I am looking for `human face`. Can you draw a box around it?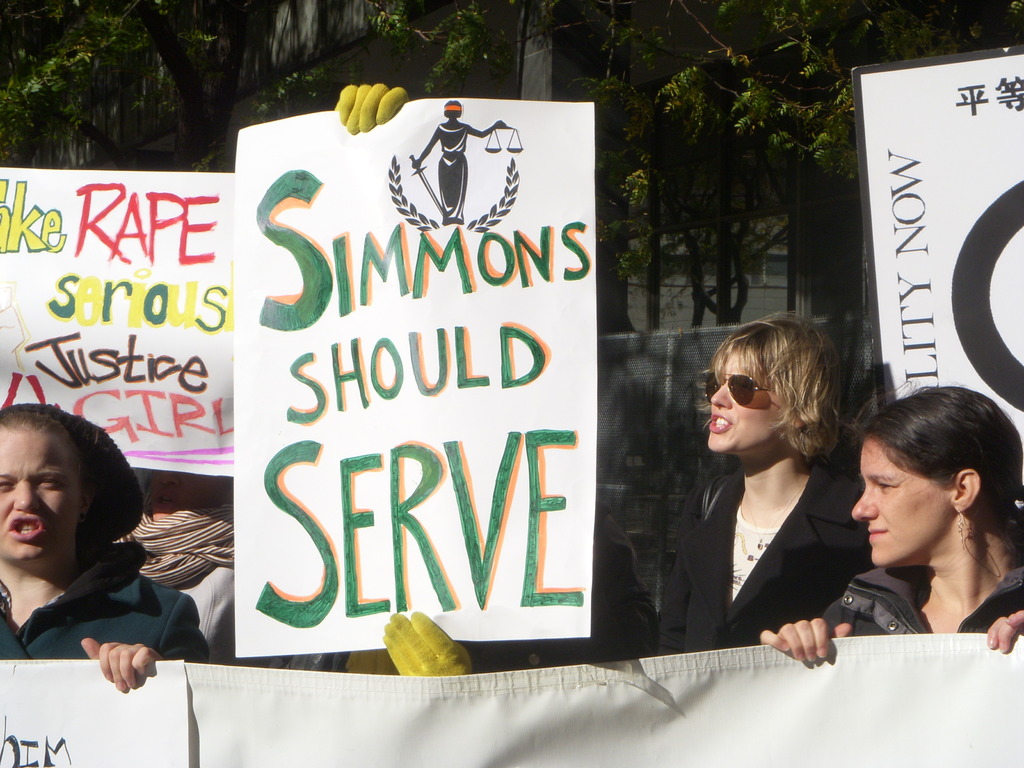
Sure, the bounding box is l=705, t=348, r=793, b=458.
